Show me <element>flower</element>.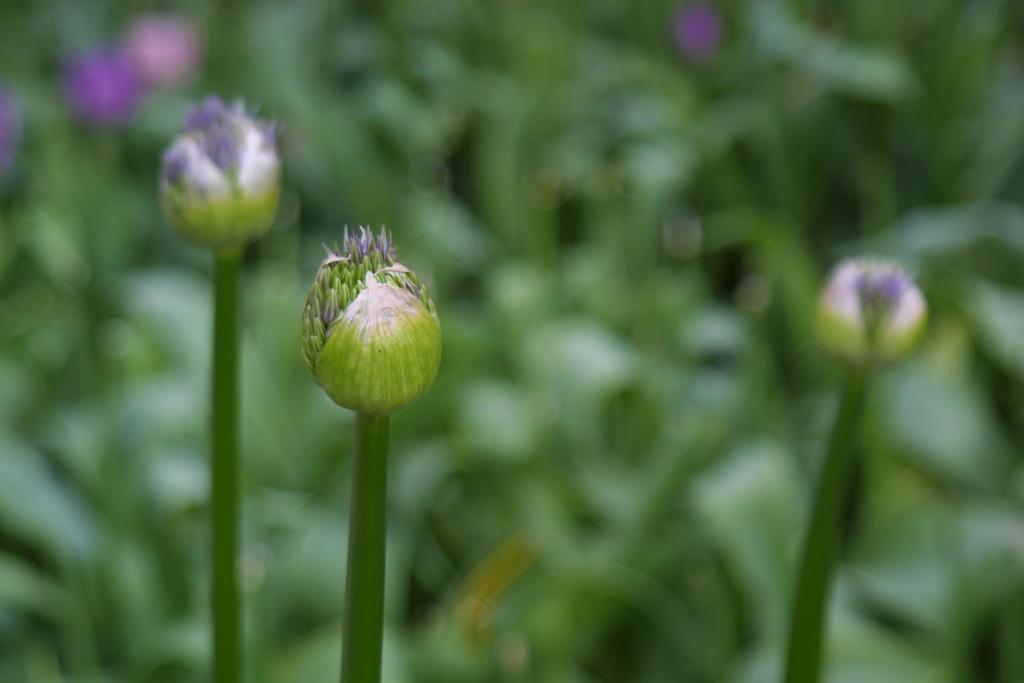
<element>flower</element> is here: [x1=811, y1=258, x2=936, y2=370].
